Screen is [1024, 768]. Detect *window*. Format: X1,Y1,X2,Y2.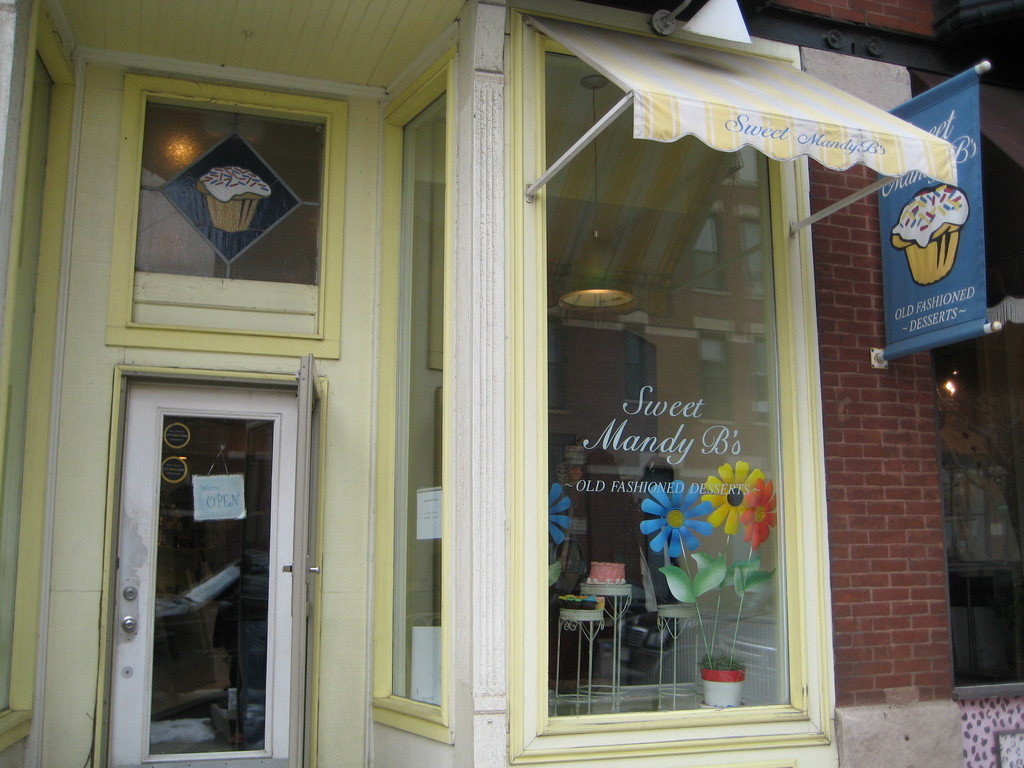
102,76,353,355.
